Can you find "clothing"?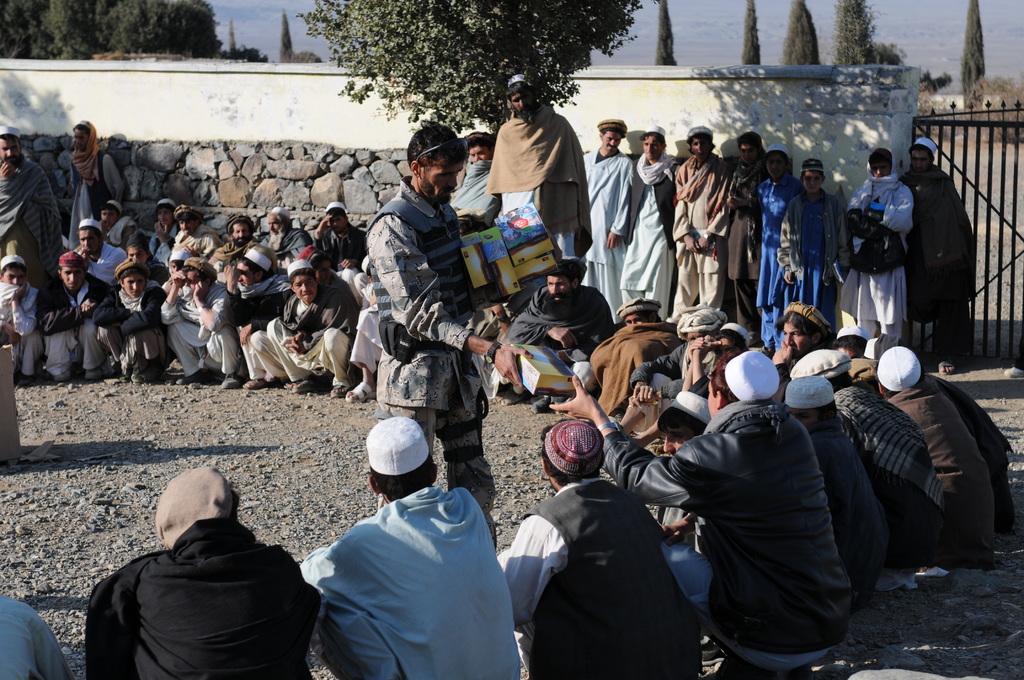
Yes, bounding box: 269 227 309 261.
